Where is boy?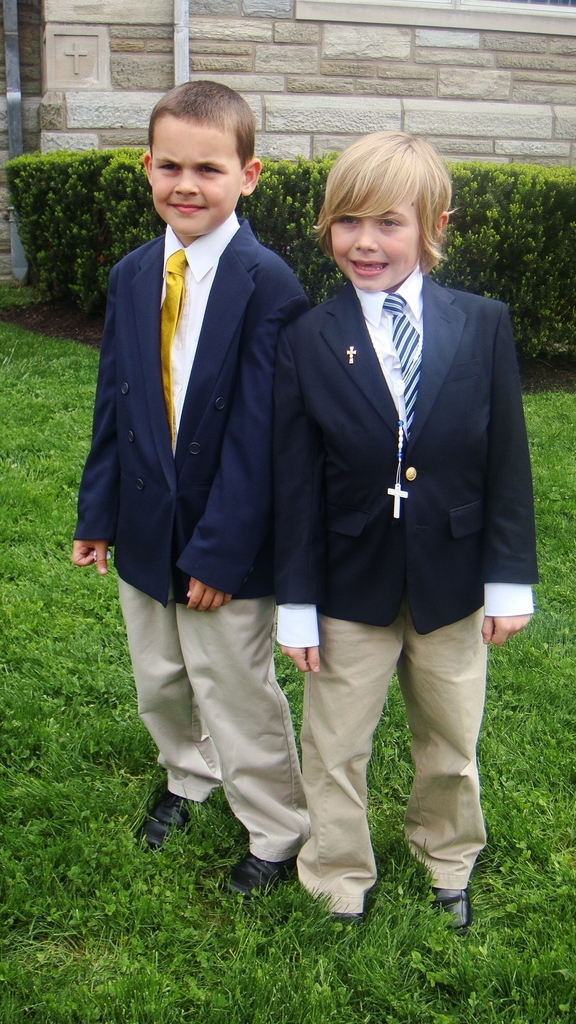
71 80 314 893.
